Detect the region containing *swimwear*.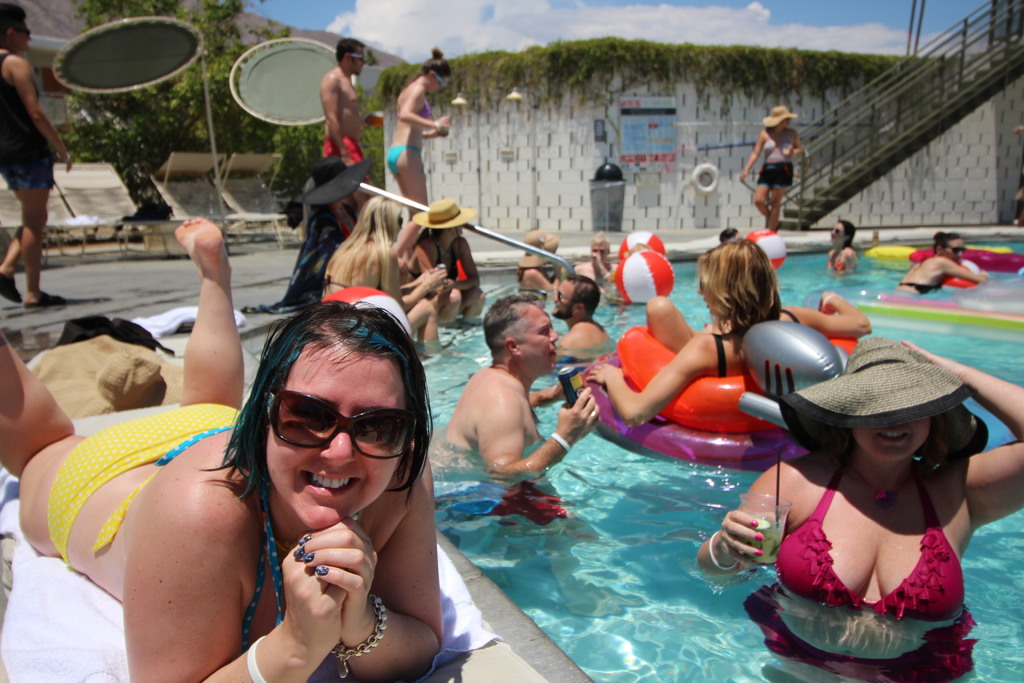
(159, 425, 301, 657).
